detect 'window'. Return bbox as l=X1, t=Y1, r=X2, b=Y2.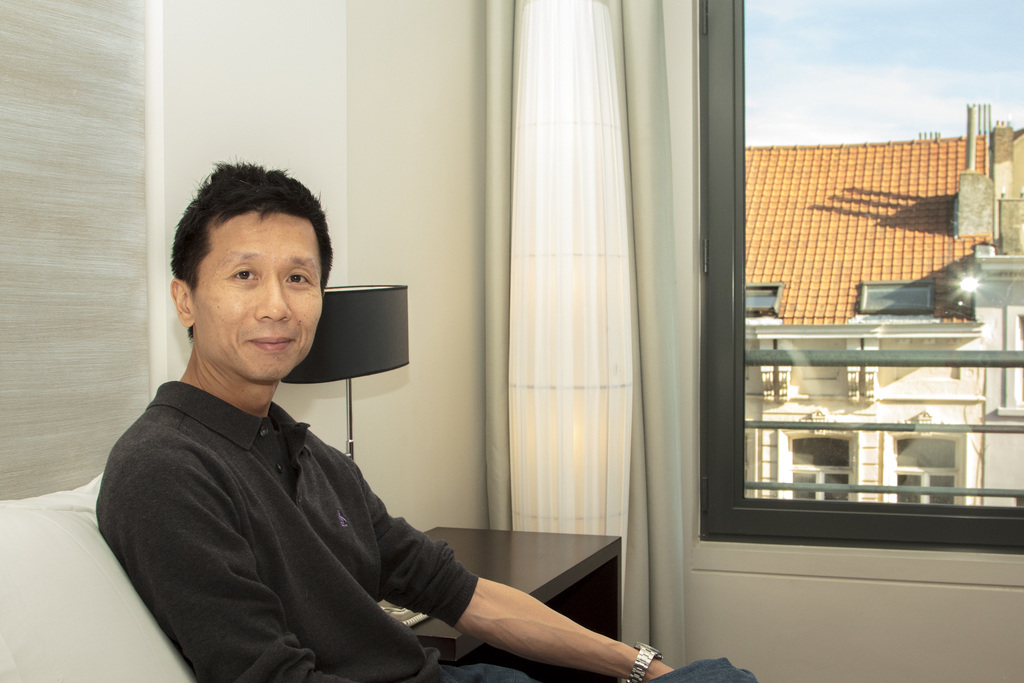
l=897, t=436, r=962, b=507.
